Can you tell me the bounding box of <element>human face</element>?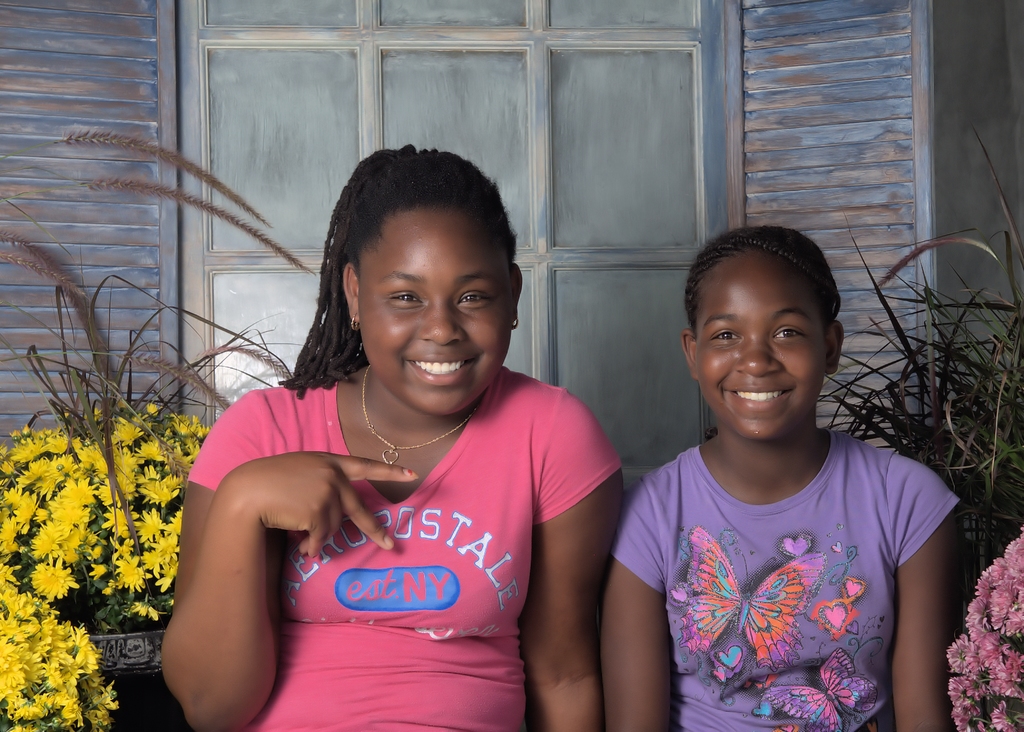
detection(358, 209, 510, 412).
